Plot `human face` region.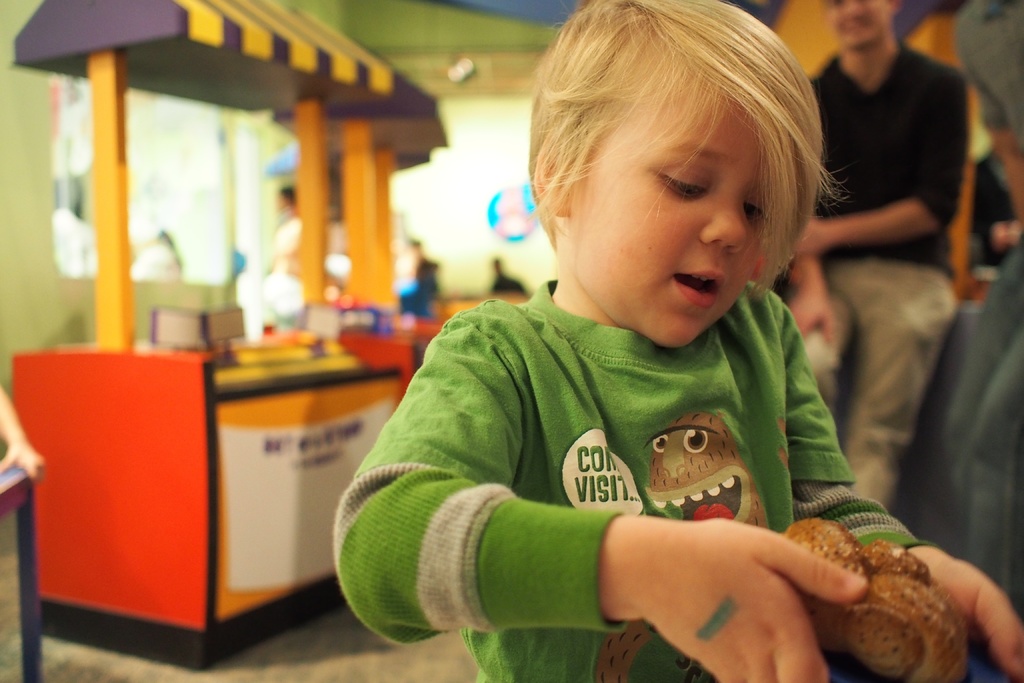
Plotted at bbox=[559, 71, 761, 347].
